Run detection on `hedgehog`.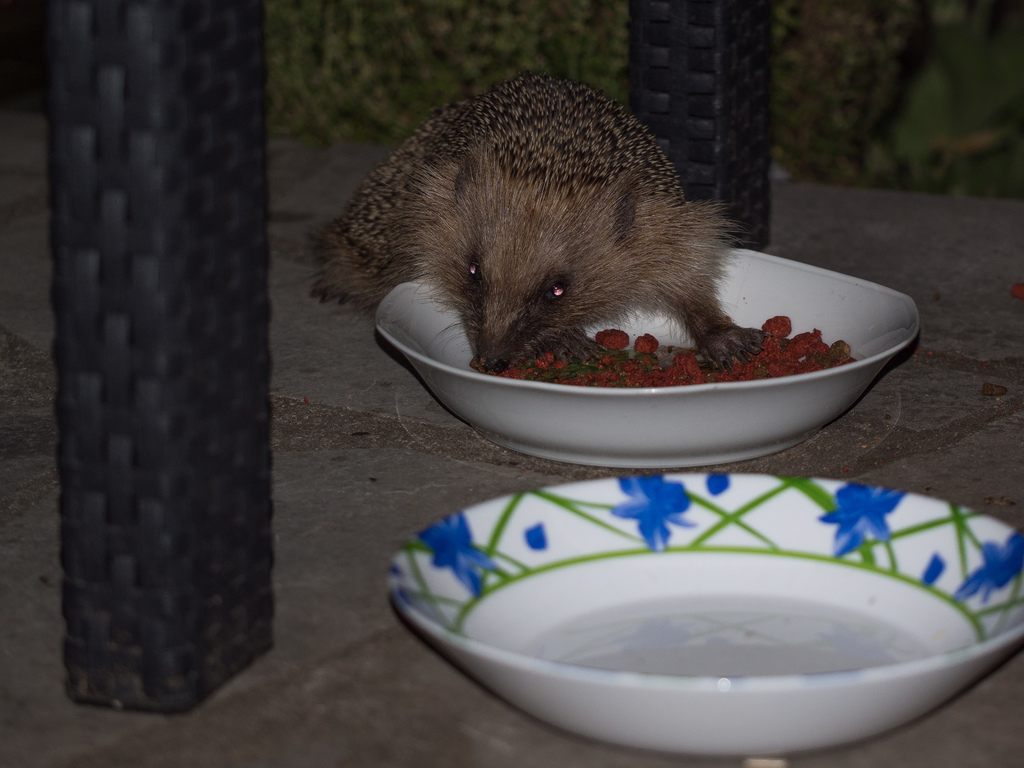
Result: {"left": 310, "top": 63, "right": 769, "bottom": 370}.
